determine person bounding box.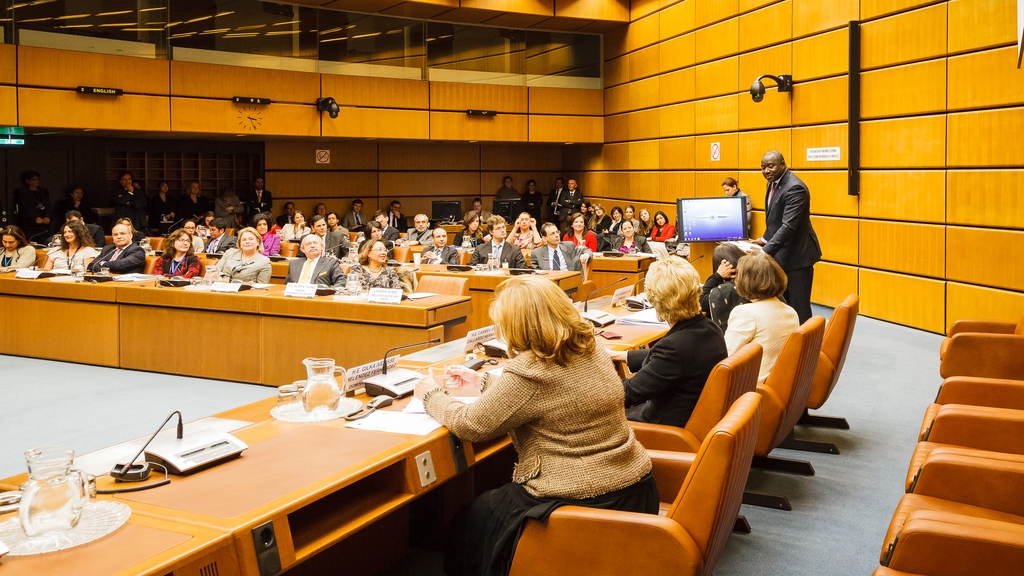
Determined: bbox(86, 223, 145, 275).
